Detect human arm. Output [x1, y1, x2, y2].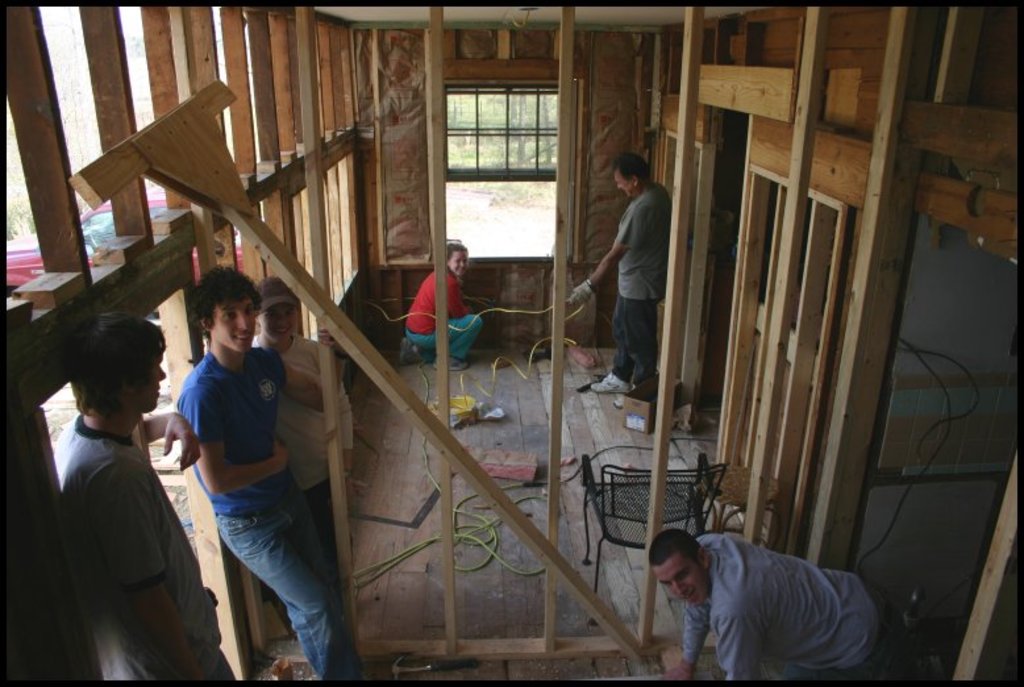
[712, 587, 752, 686].
